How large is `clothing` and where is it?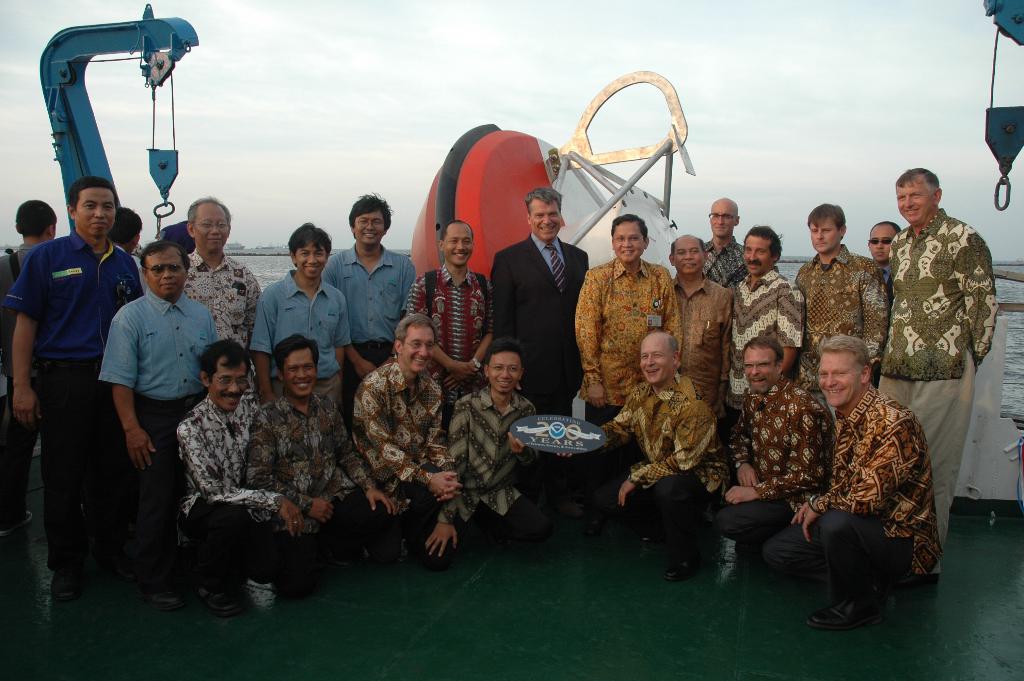
Bounding box: {"x1": 666, "y1": 272, "x2": 742, "y2": 411}.
